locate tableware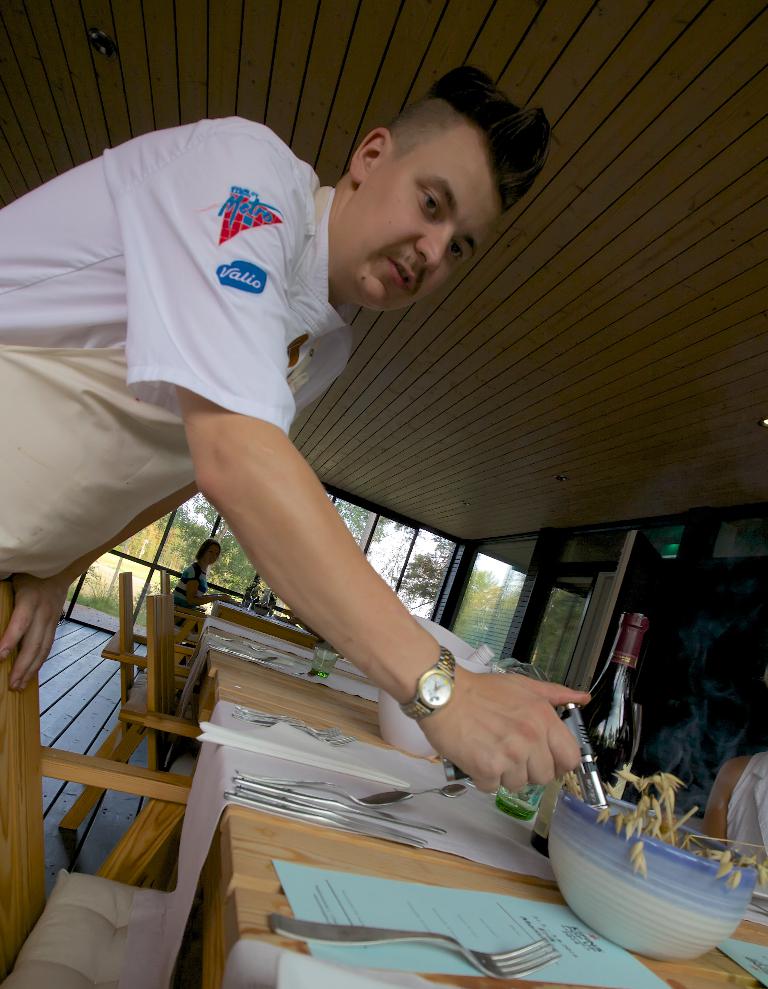
258:920:562:985
